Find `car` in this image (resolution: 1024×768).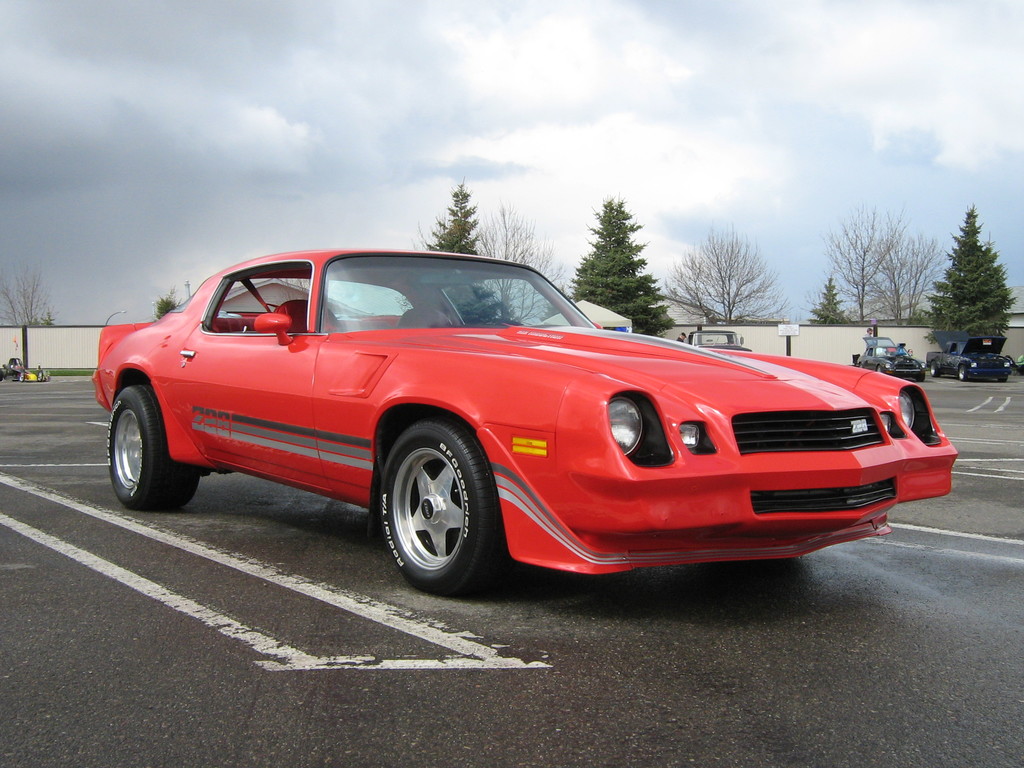
91/246/964/604.
